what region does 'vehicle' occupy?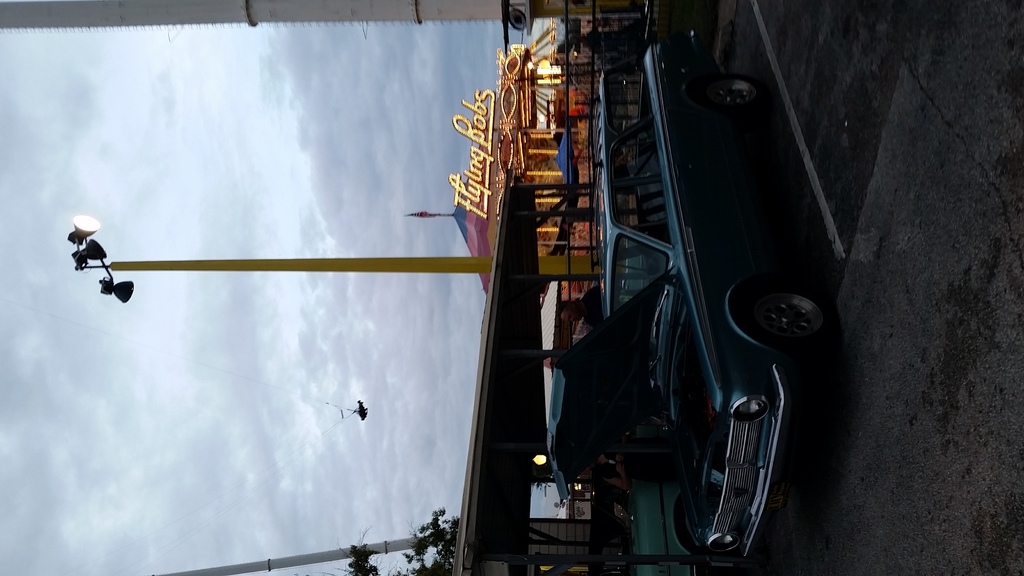
(442,83,826,556).
